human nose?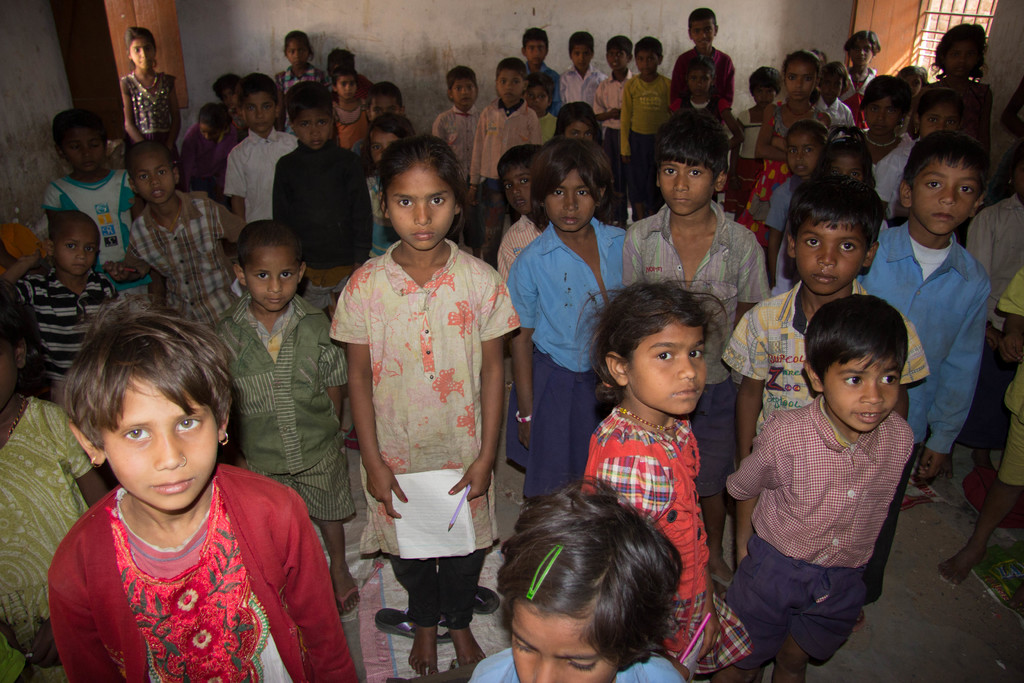
select_region(678, 354, 697, 378)
